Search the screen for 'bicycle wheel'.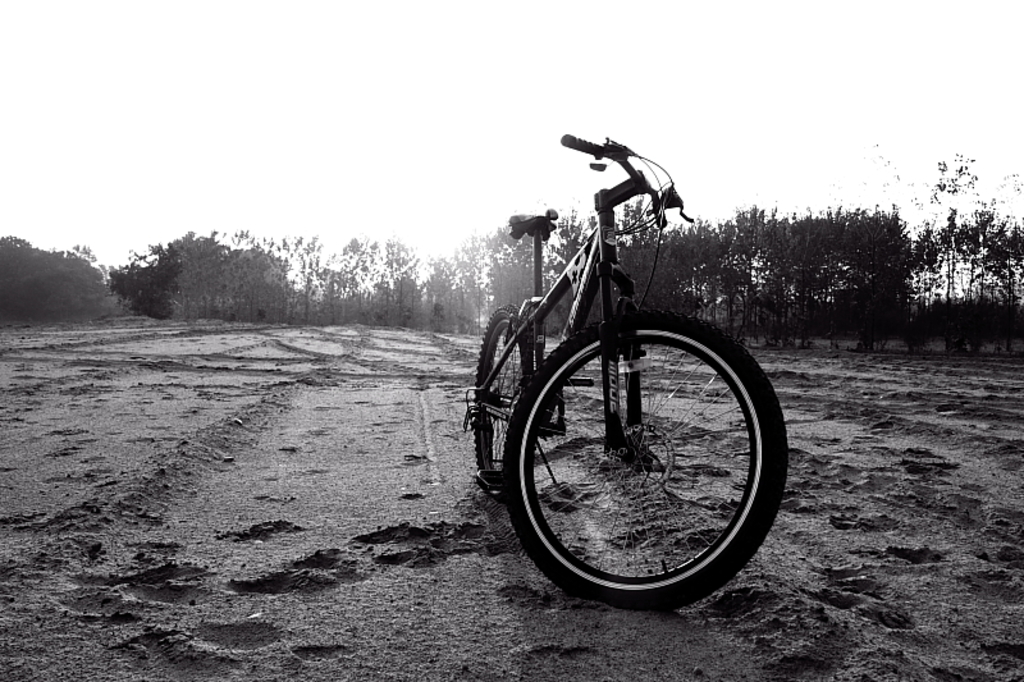
Found at pyautogui.locateOnScreen(504, 308, 790, 615).
